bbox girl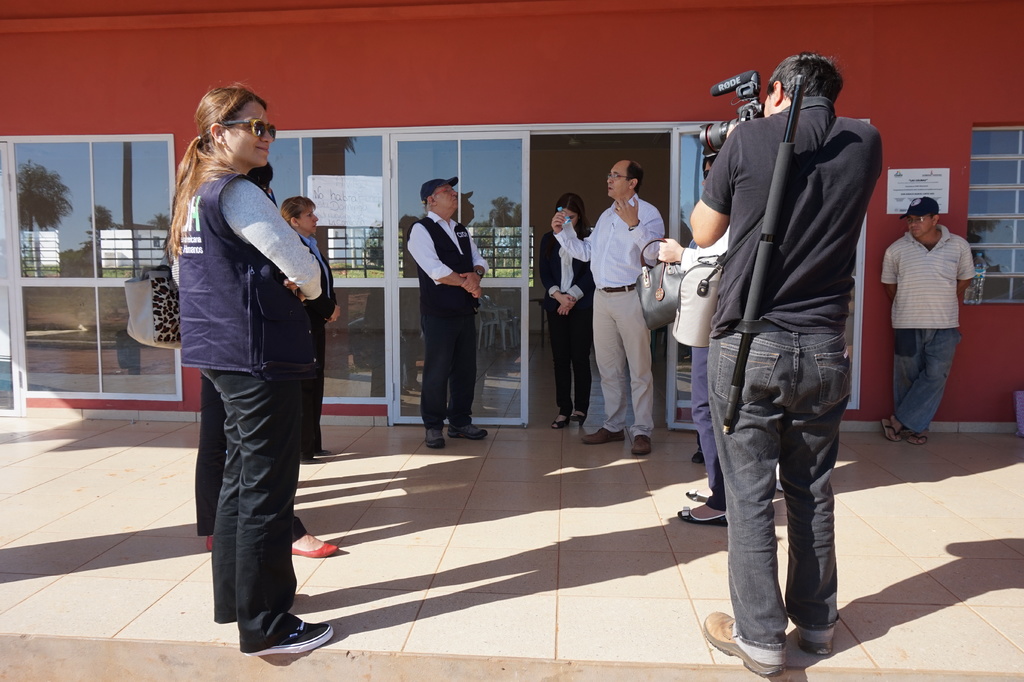
(left=165, top=83, right=335, bottom=658)
